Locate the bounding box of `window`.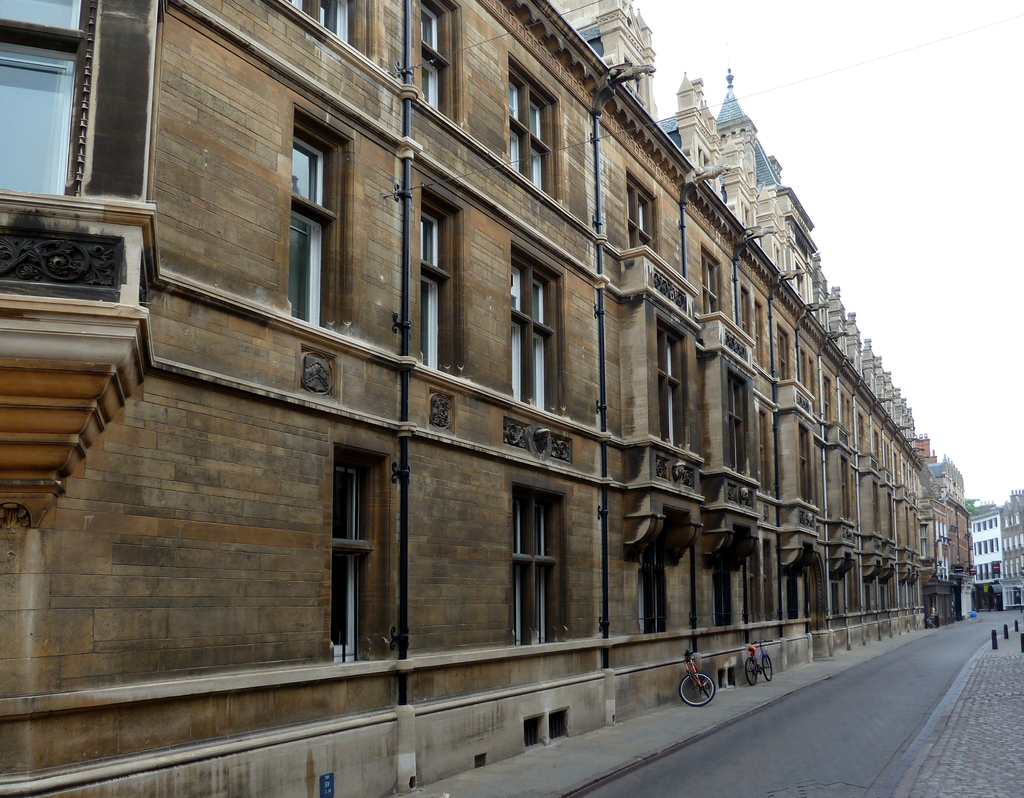
Bounding box: bbox=(701, 148, 719, 189).
